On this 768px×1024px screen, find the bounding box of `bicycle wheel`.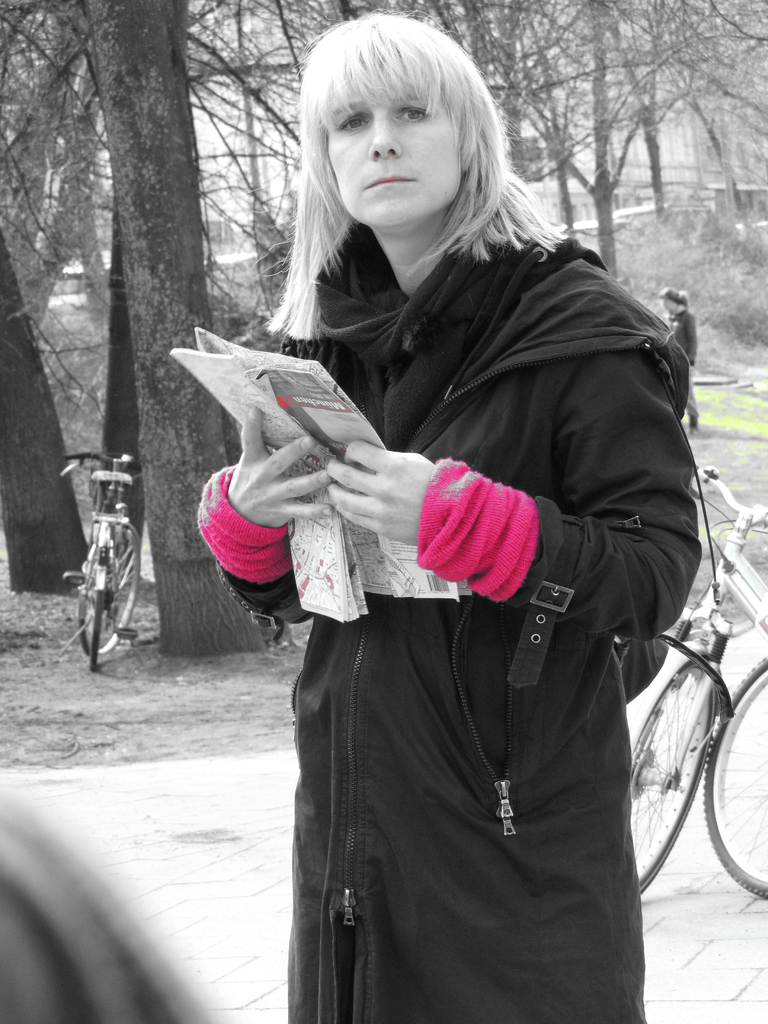
Bounding box: (x1=703, y1=657, x2=767, y2=895).
